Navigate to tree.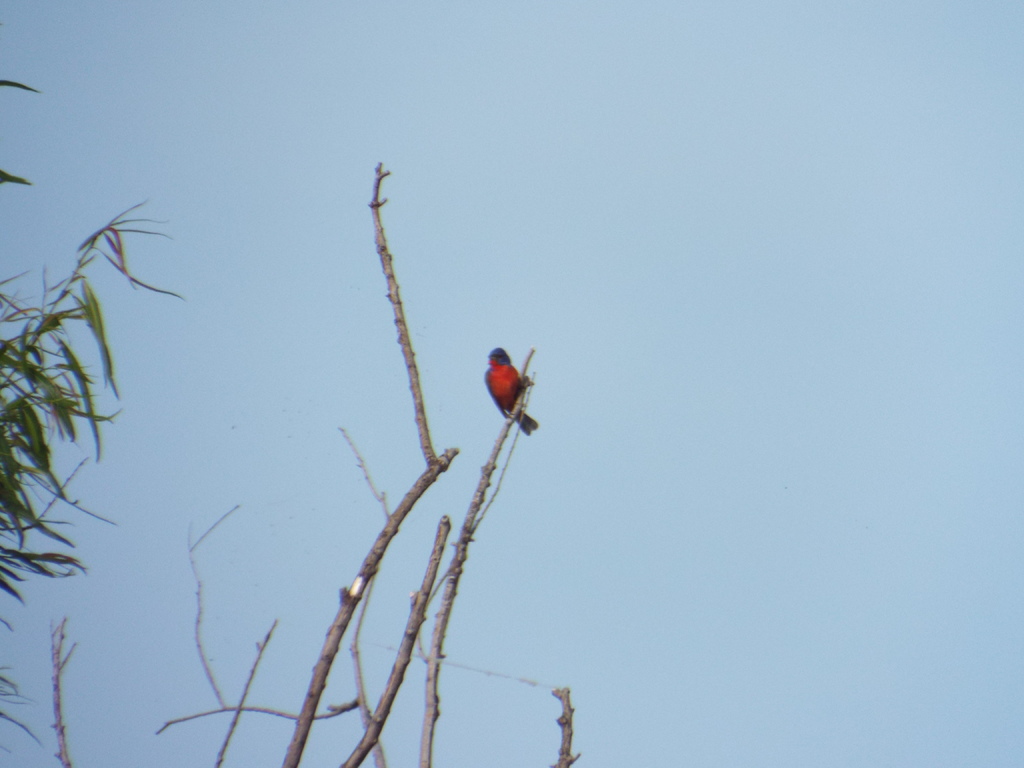
Navigation target: detection(0, 72, 581, 767).
